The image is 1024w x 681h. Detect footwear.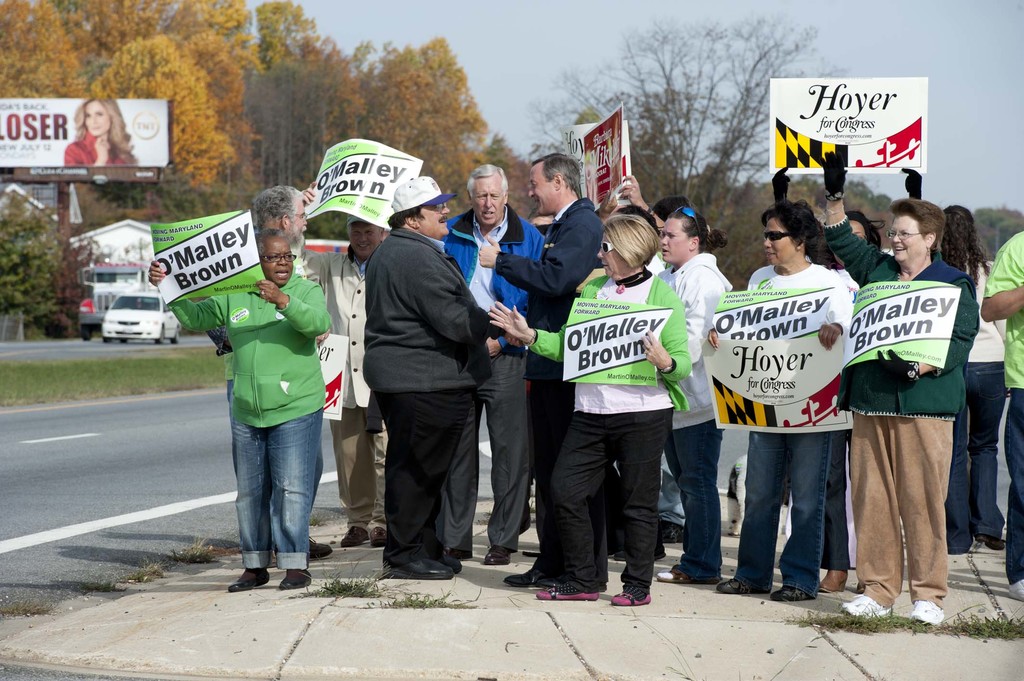
Detection: {"left": 614, "top": 584, "right": 650, "bottom": 604}.
